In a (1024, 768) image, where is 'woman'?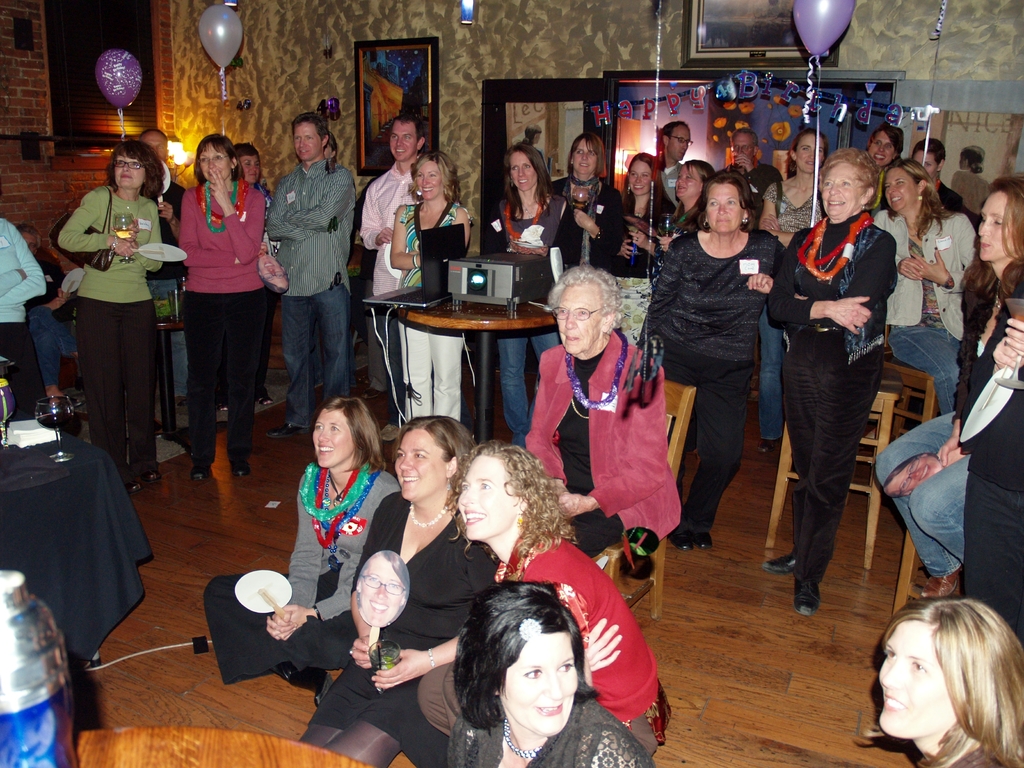
box=[455, 431, 676, 761].
